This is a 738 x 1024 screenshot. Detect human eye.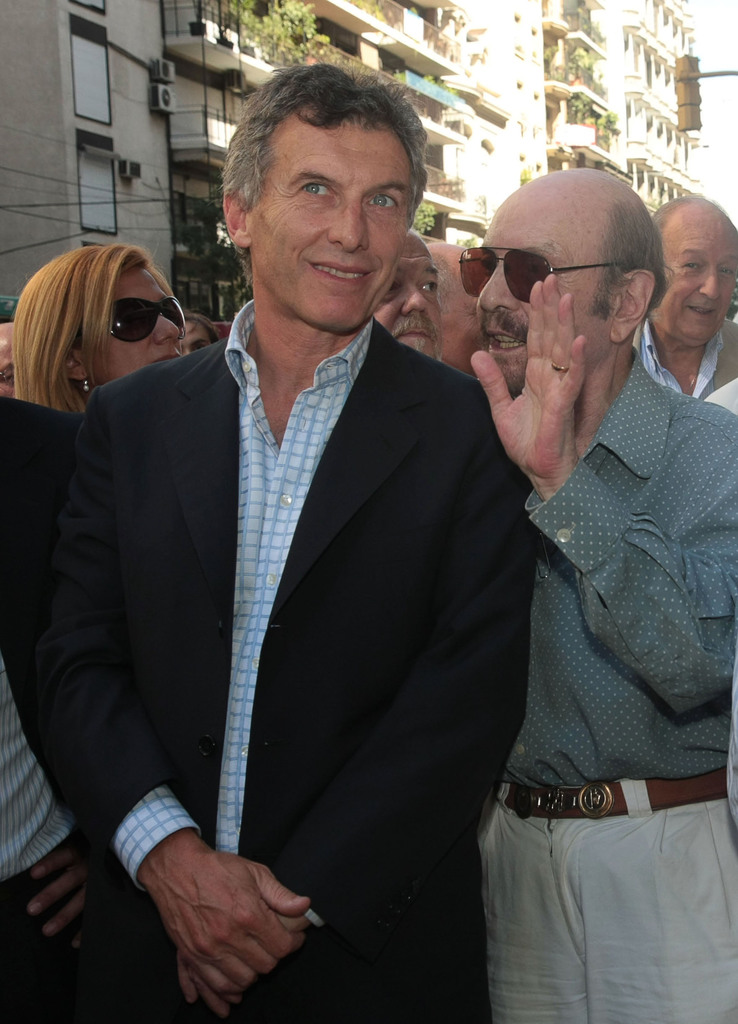
locate(416, 275, 439, 294).
